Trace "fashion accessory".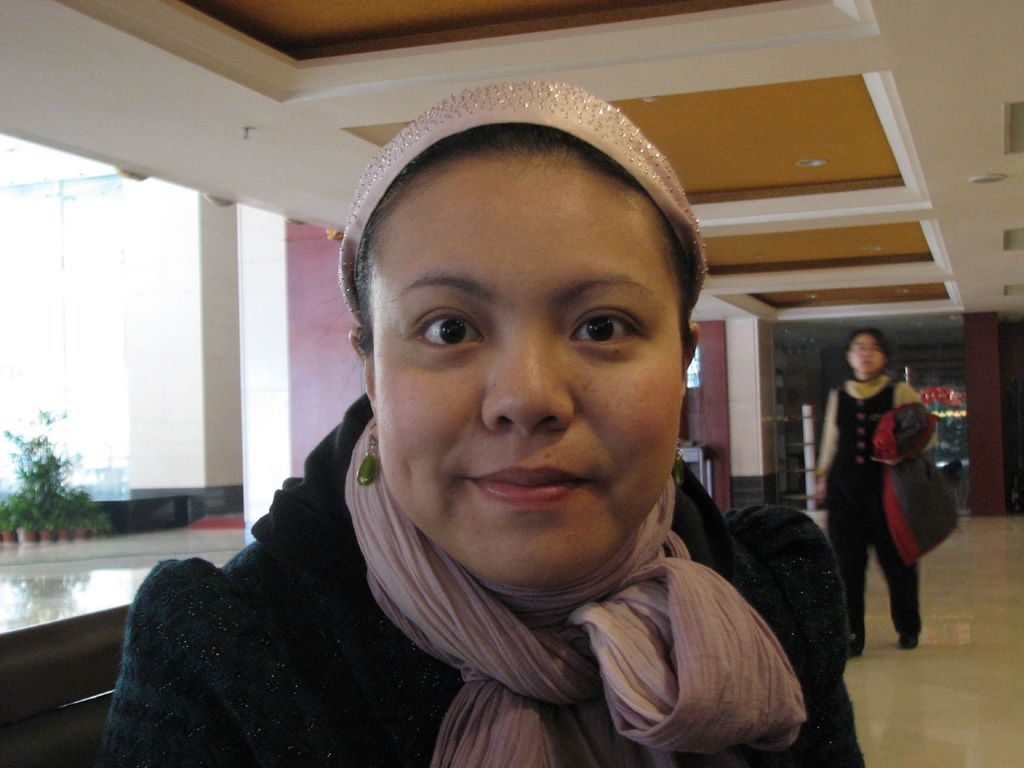
Traced to box=[339, 80, 709, 328].
